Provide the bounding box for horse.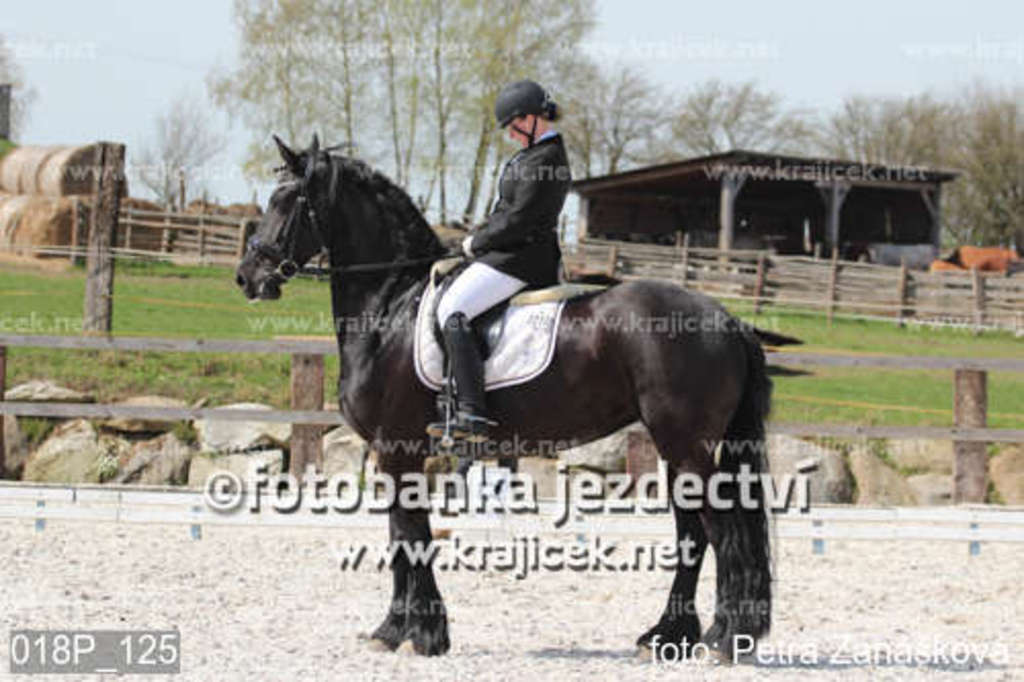
locate(231, 127, 780, 666).
